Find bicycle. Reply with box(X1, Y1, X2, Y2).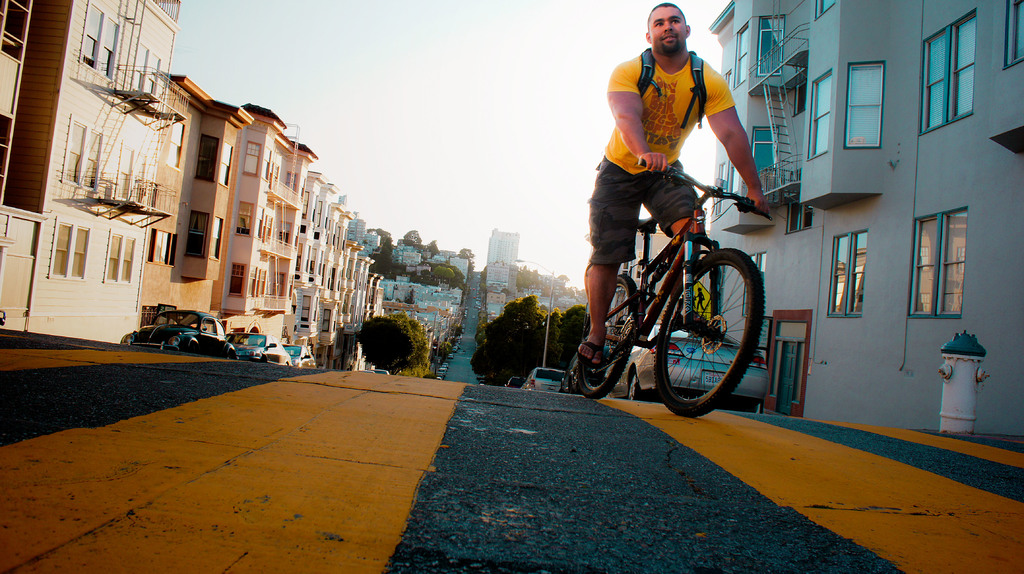
box(573, 164, 781, 416).
